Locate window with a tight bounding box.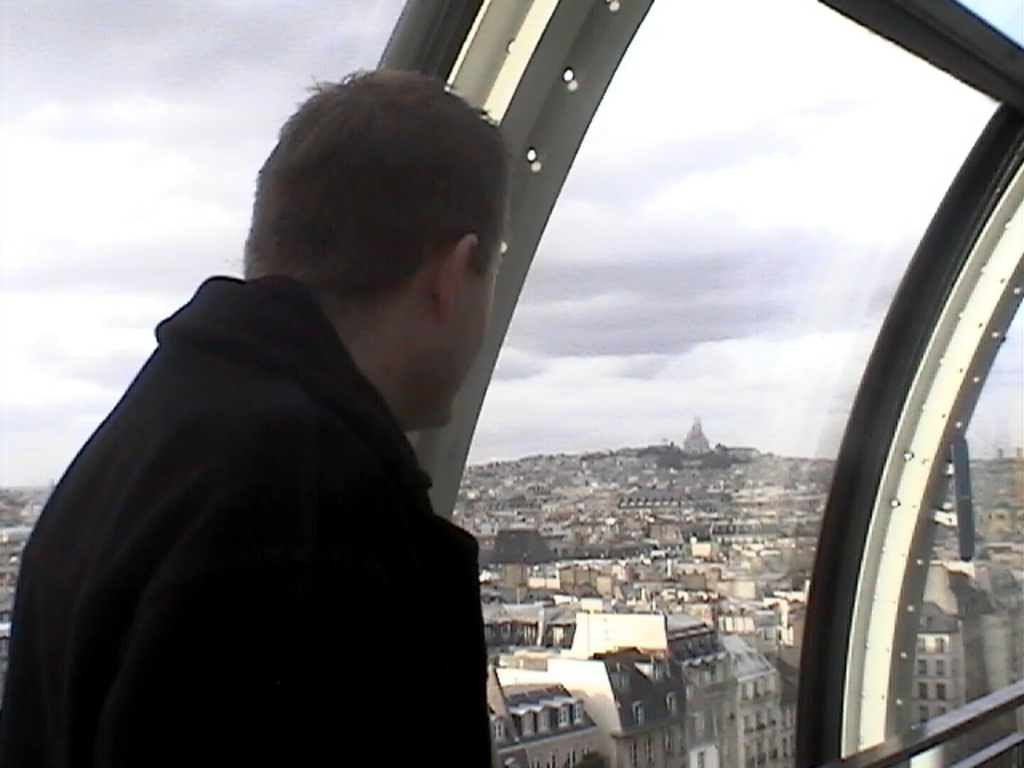
bbox=(558, 707, 570, 726).
